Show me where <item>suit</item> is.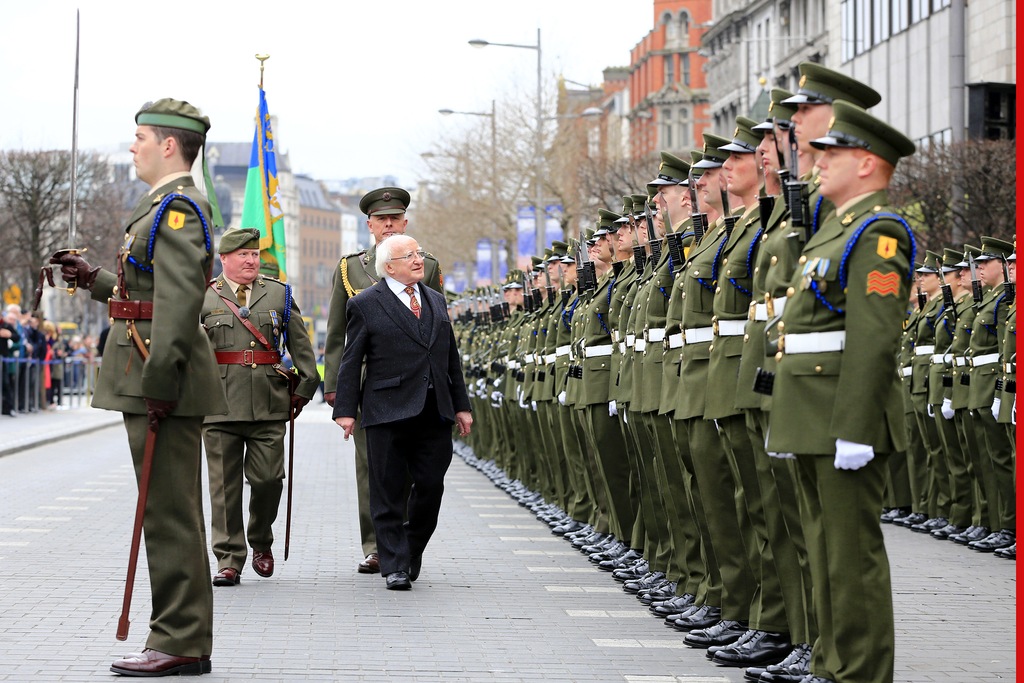
<item>suit</item> is at detection(87, 169, 228, 667).
